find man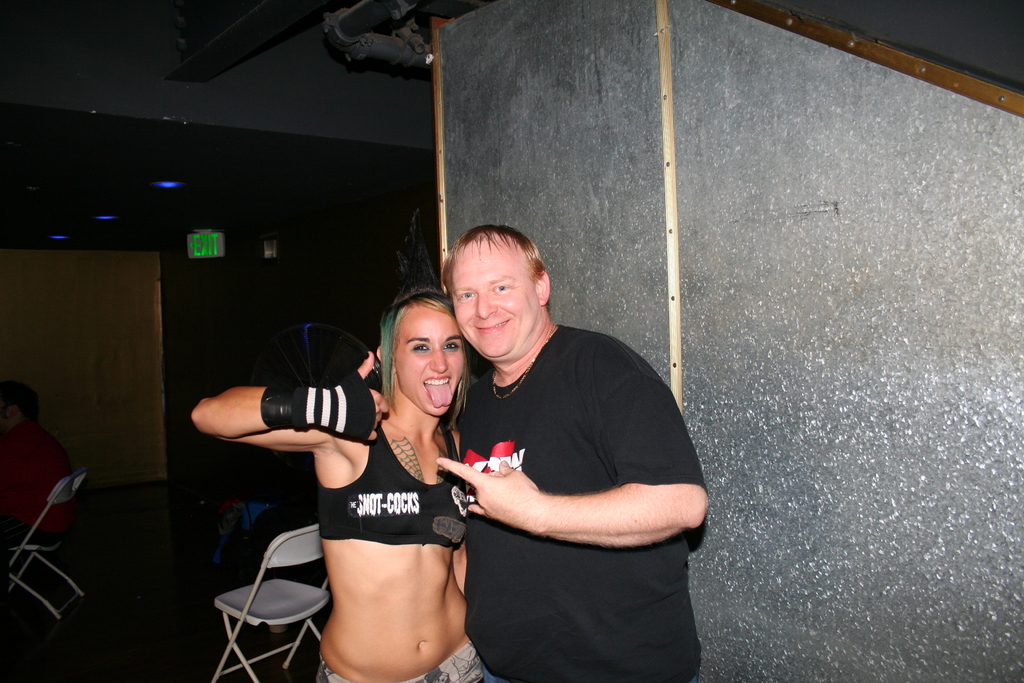
box(419, 208, 700, 682)
